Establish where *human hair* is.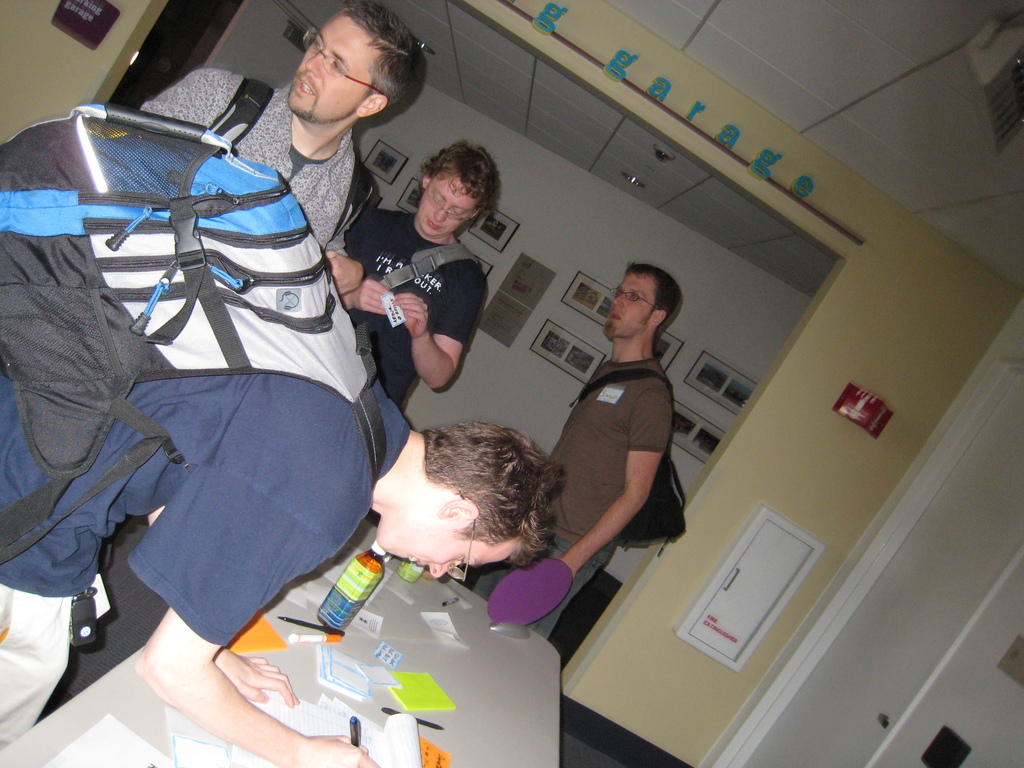
Established at (left=342, top=0, right=425, bottom=109).
